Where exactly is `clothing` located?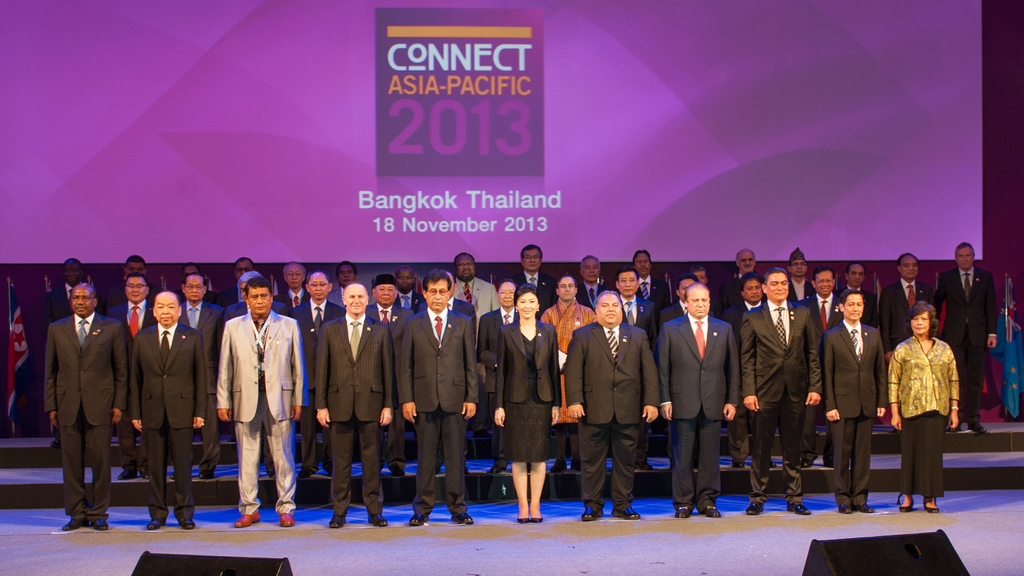
Its bounding box is <region>556, 308, 662, 510</region>.
